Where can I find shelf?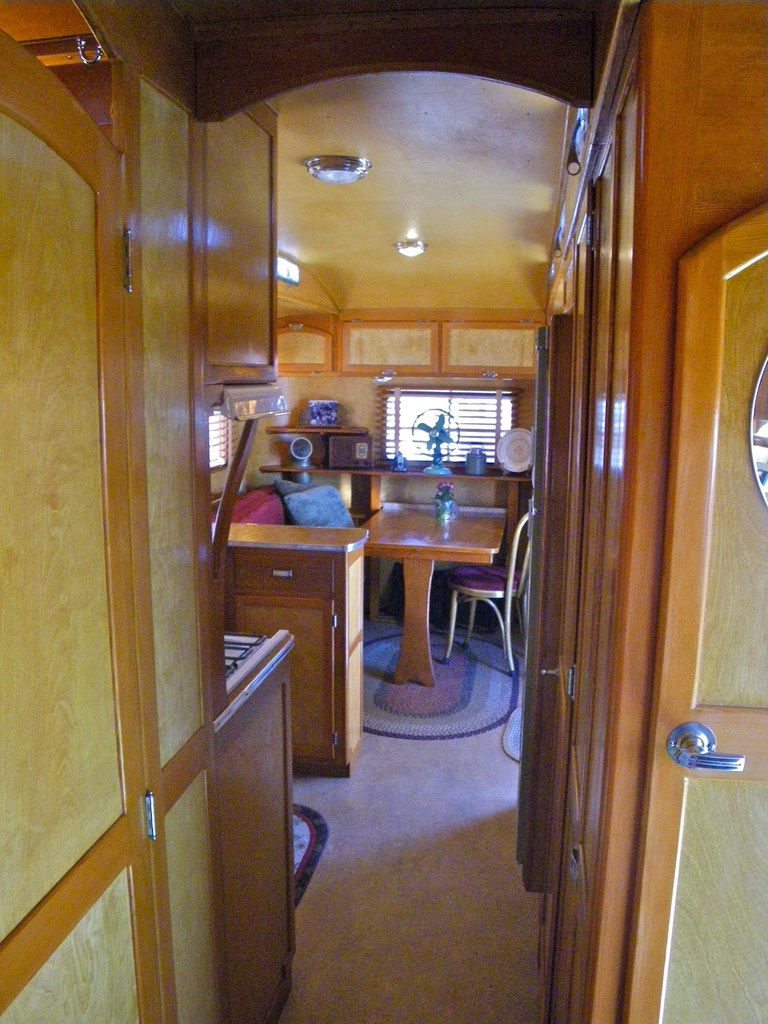
You can find it at locate(268, 415, 373, 438).
